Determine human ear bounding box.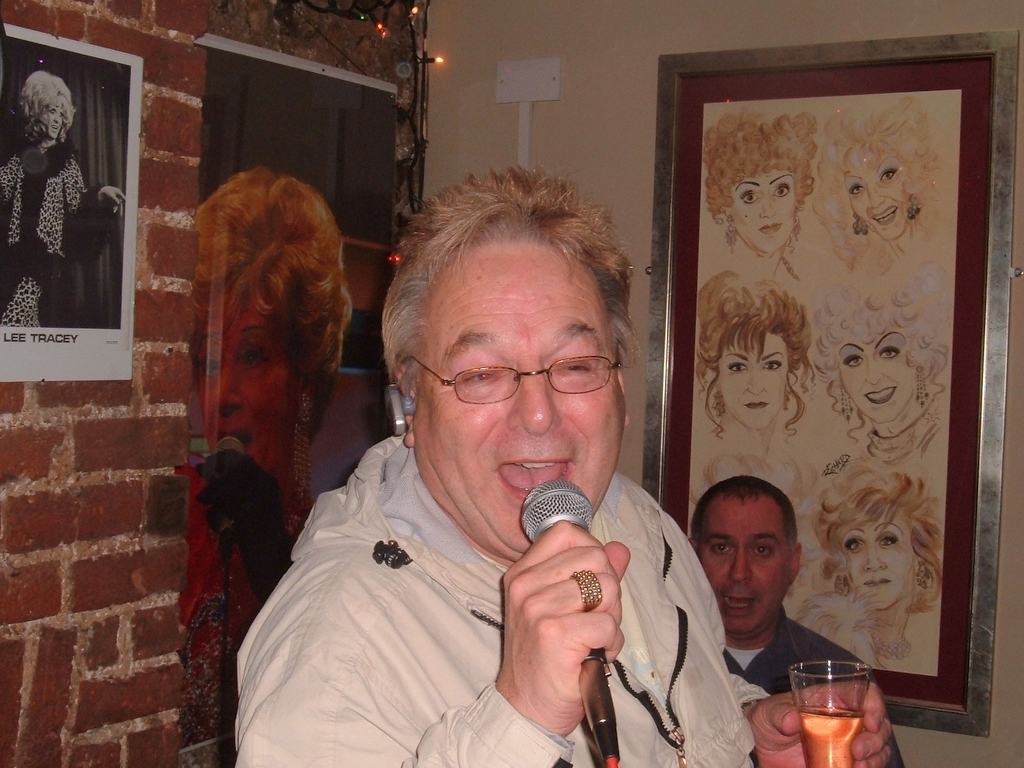
Determined: 402, 365, 420, 445.
